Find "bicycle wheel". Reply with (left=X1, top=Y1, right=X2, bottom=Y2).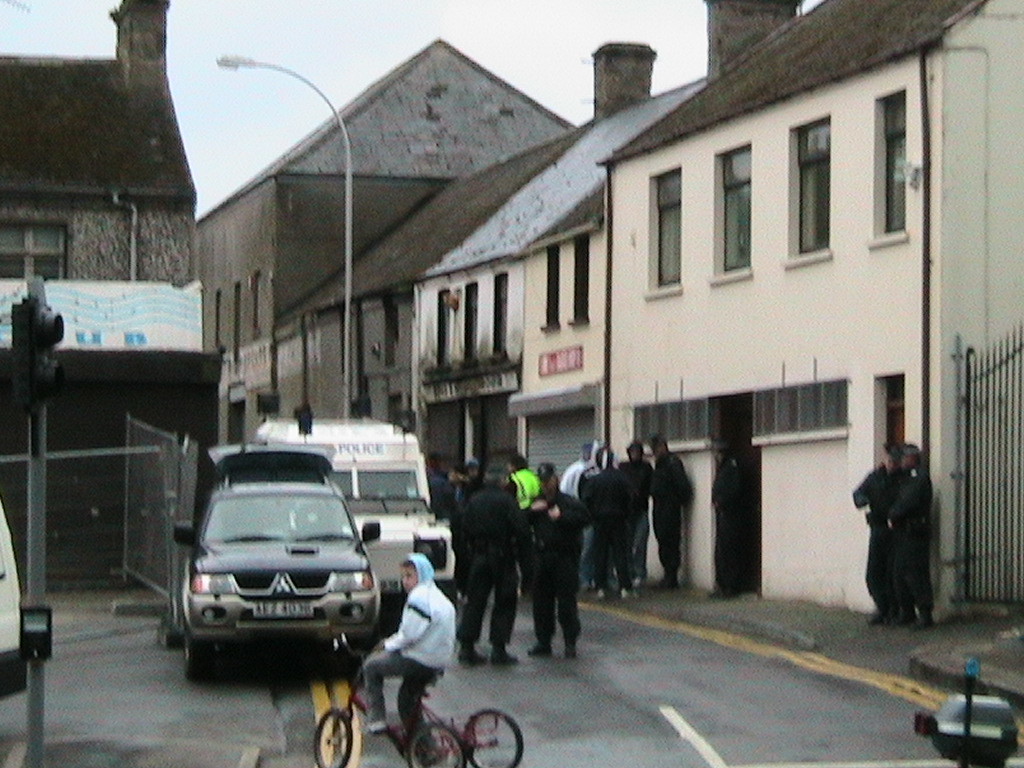
(left=409, top=724, right=460, bottom=767).
